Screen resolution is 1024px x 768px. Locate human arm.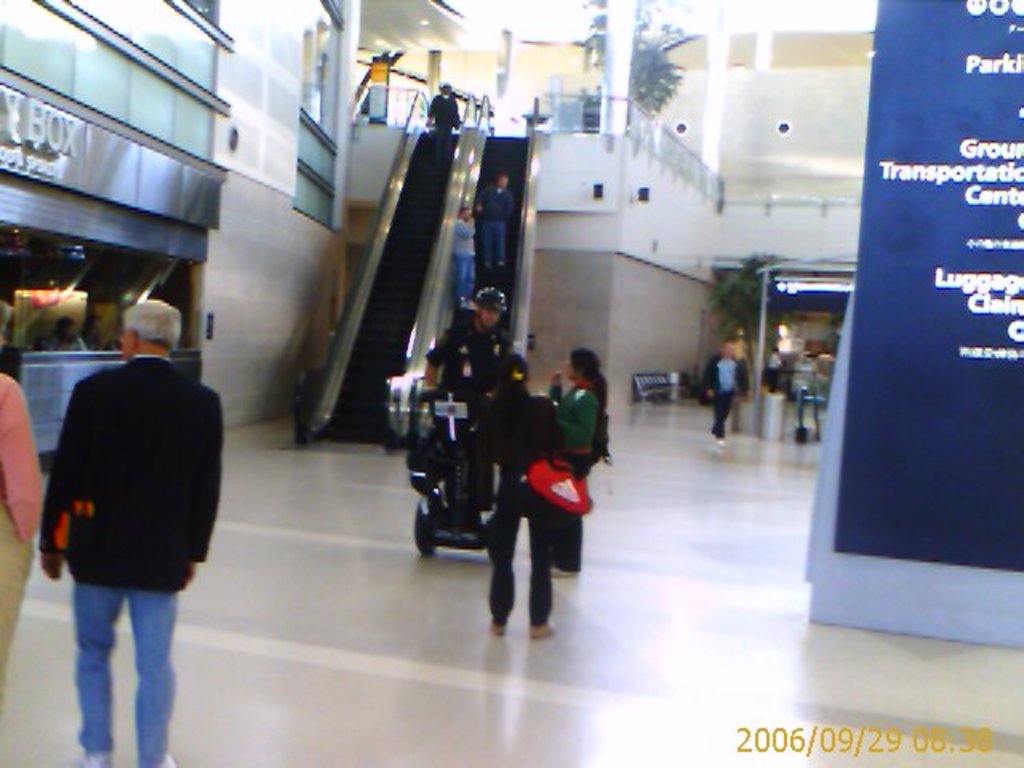
560,402,595,448.
